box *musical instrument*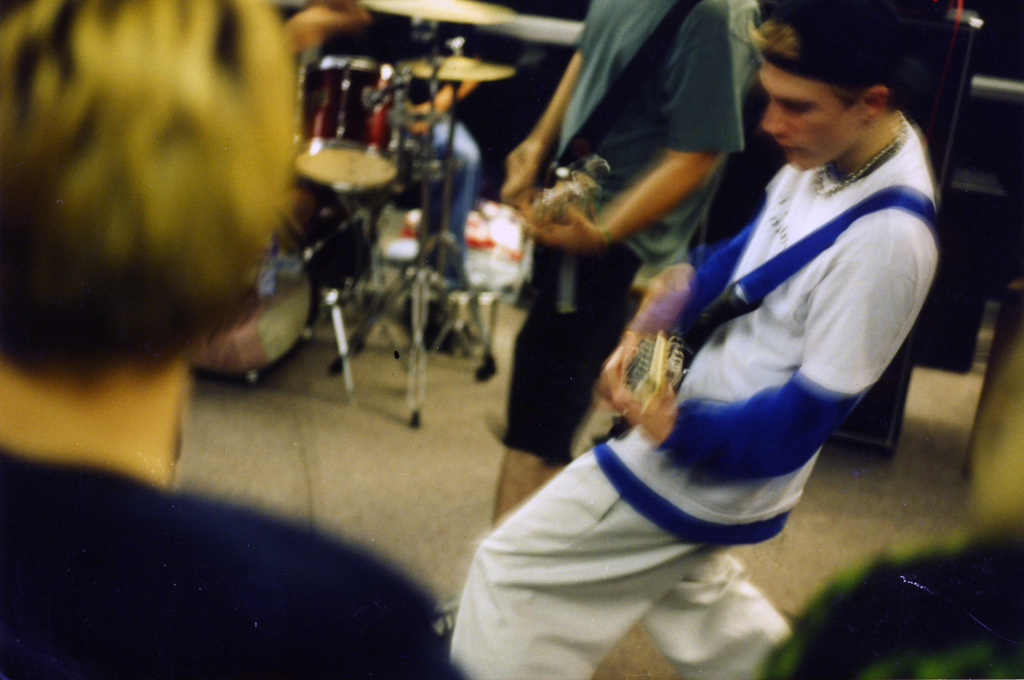
BBox(403, 45, 518, 92)
